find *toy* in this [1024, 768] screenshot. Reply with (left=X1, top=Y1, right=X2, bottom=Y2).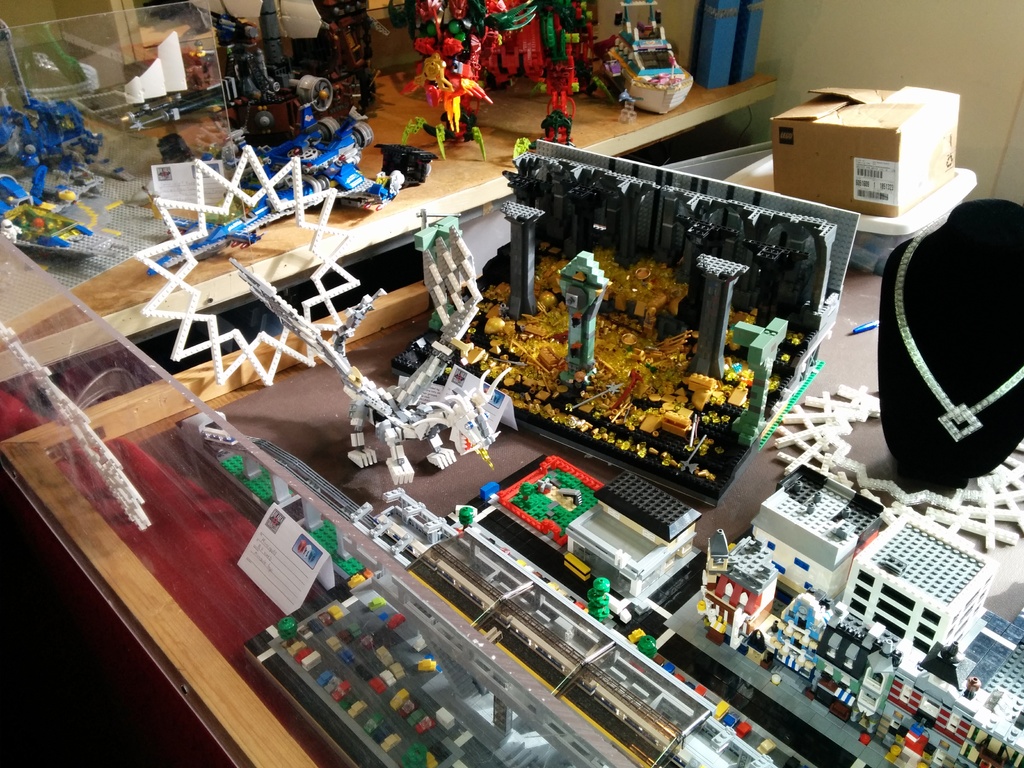
(left=387, top=0, right=592, bottom=169).
